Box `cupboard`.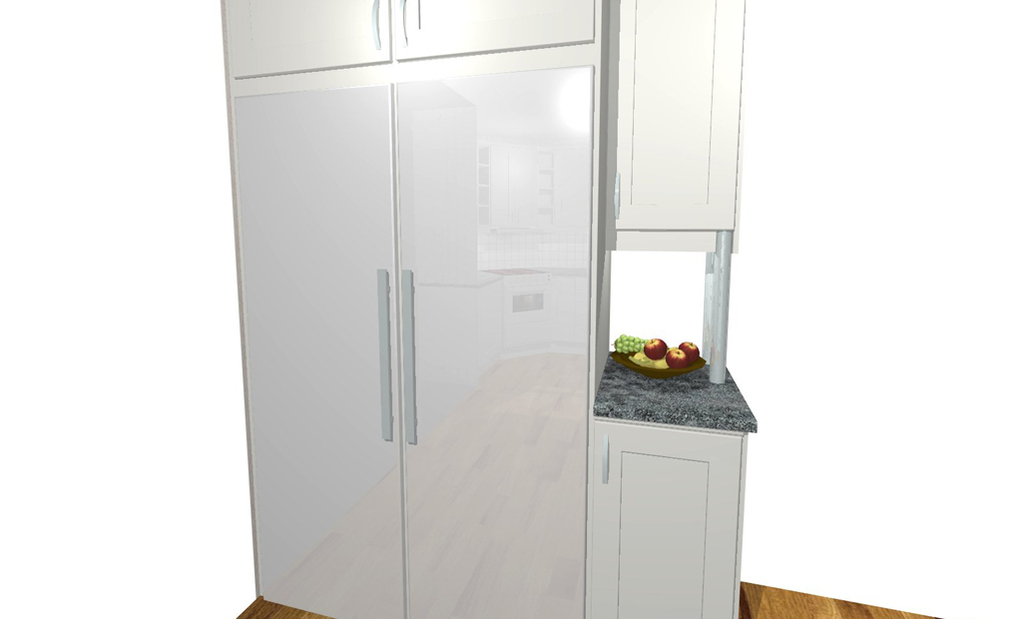
256, 56, 795, 618.
